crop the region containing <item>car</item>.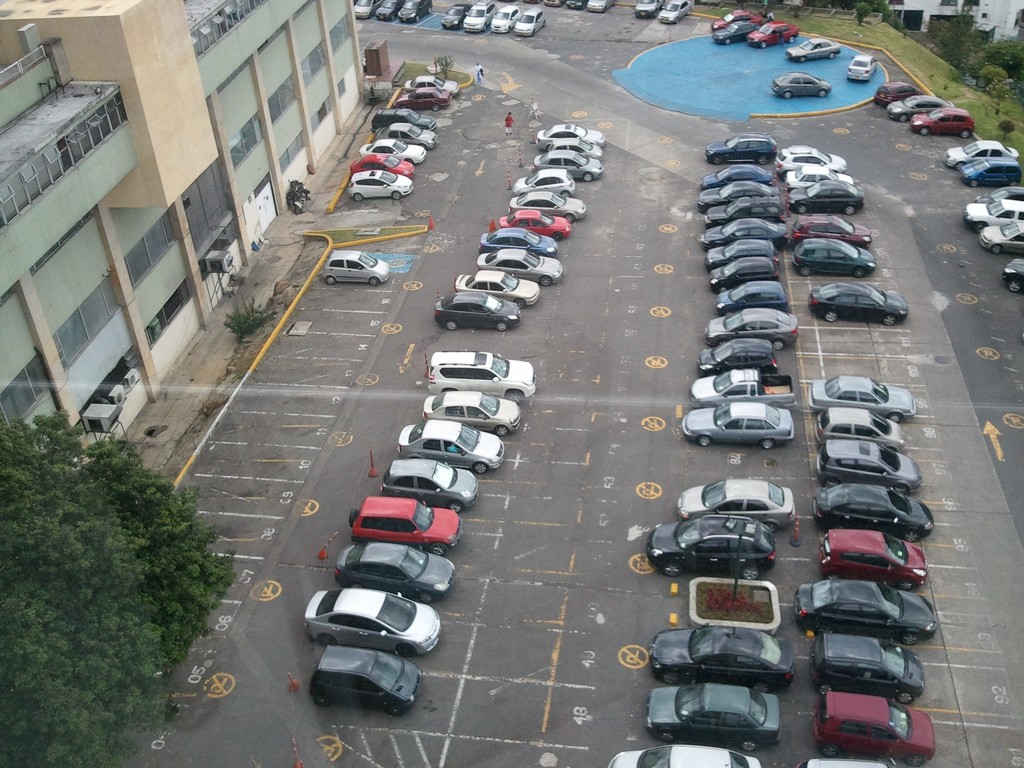
Crop region: [708, 7, 755, 27].
